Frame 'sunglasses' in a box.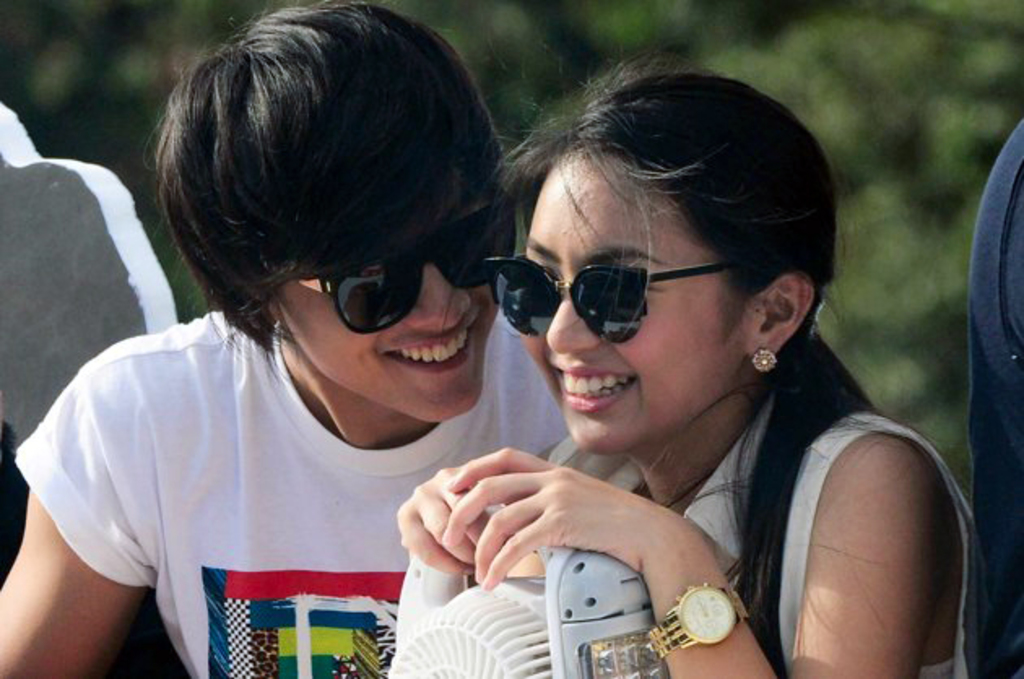
bbox(296, 198, 519, 338).
